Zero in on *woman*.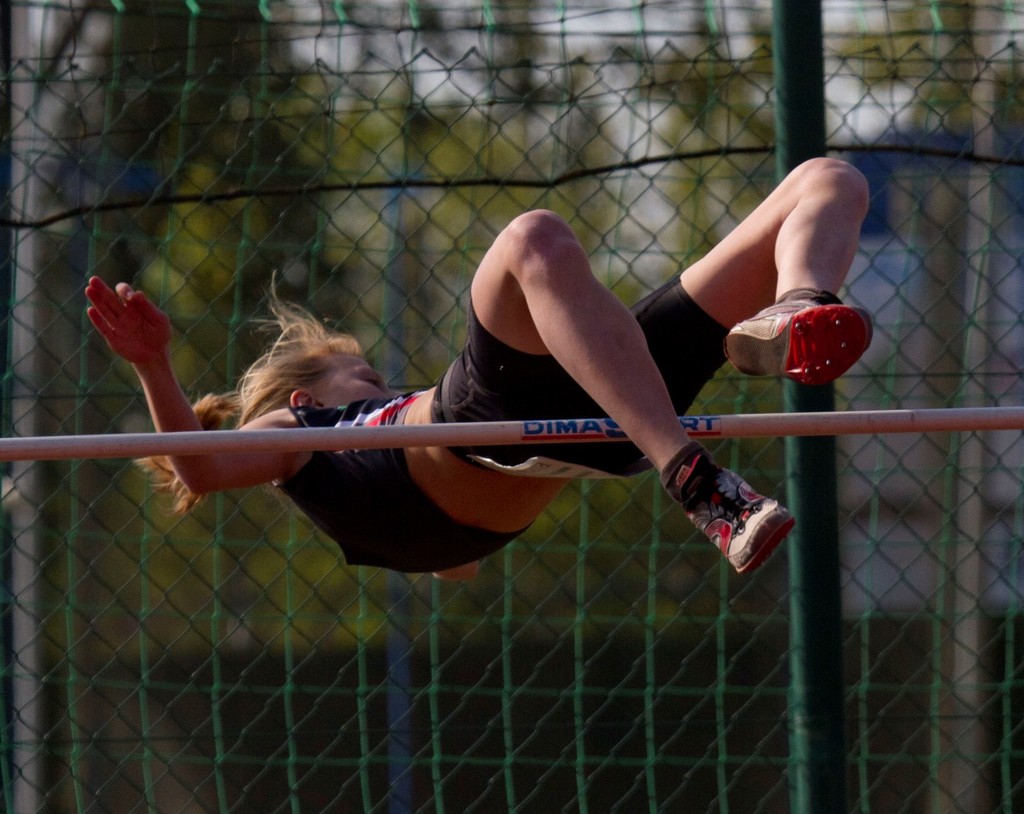
Zeroed in: box(61, 136, 884, 602).
